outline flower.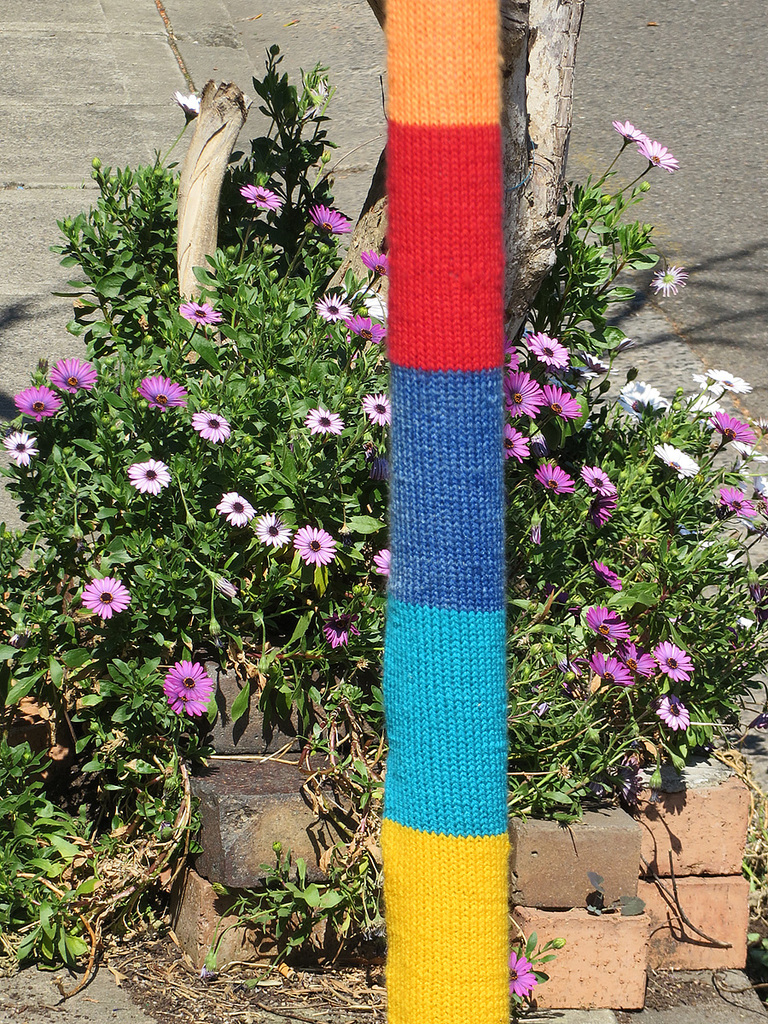
Outline: 527/328/570/372.
